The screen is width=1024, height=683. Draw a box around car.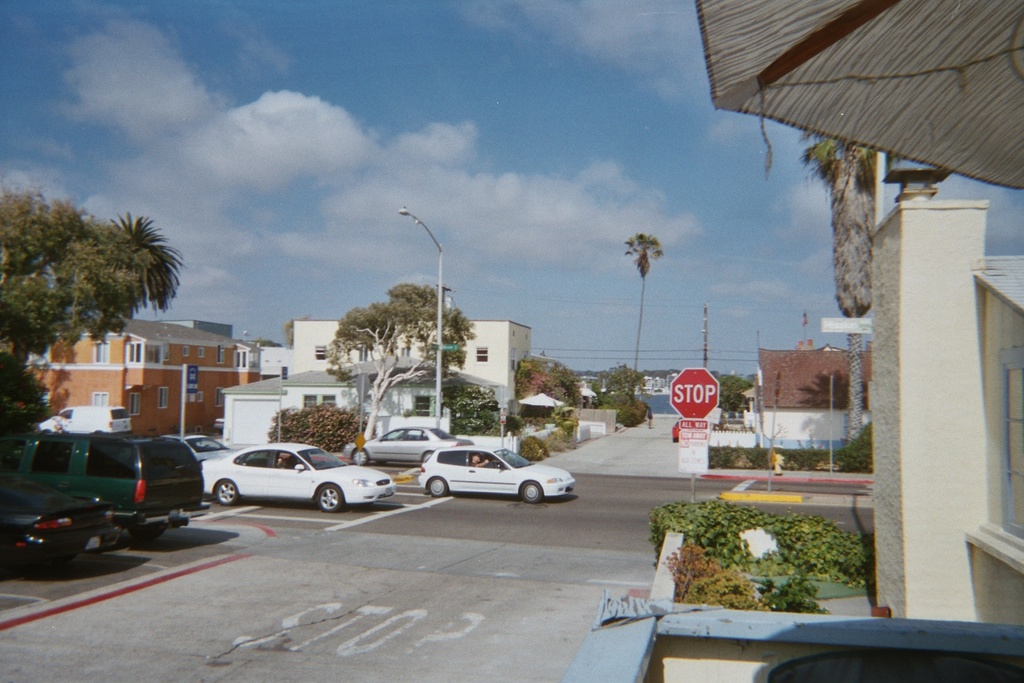
[left=7, top=426, right=215, bottom=552].
